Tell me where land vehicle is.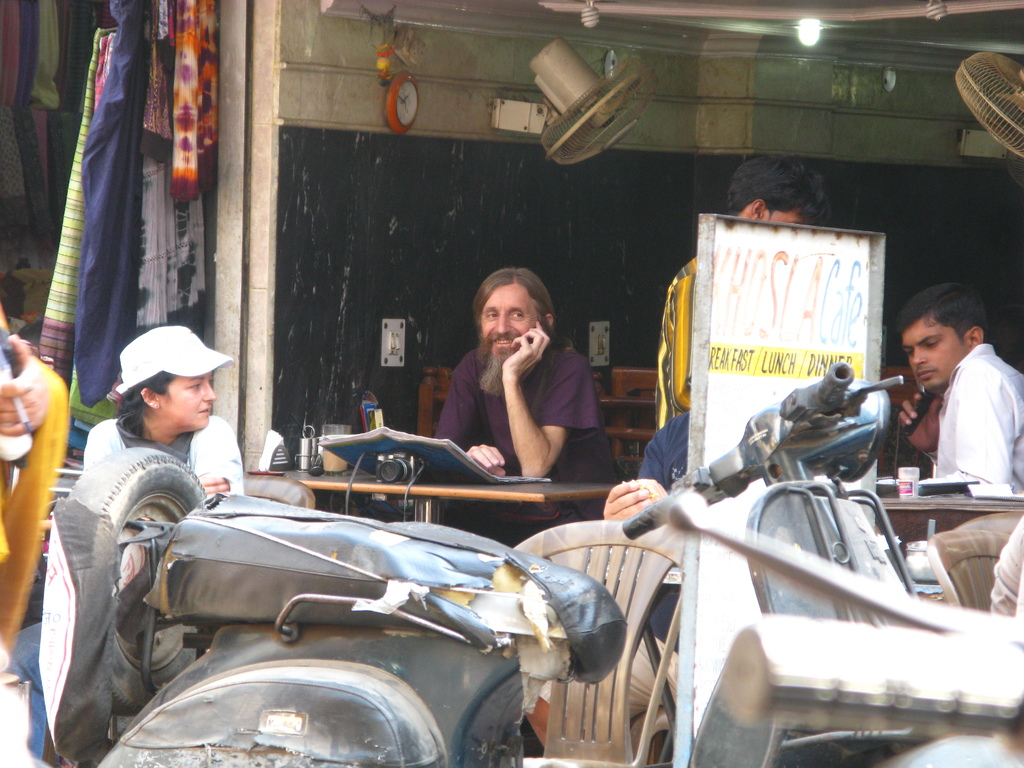
land vehicle is at select_region(45, 362, 922, 767).
